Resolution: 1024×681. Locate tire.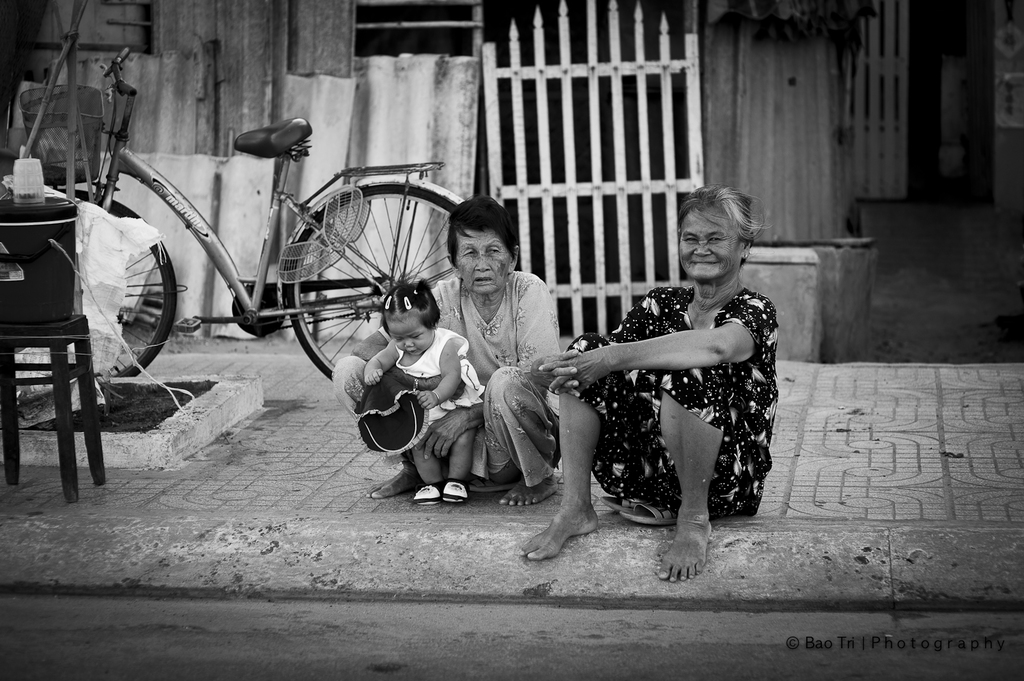
box=[281, 175, 473, 382].
